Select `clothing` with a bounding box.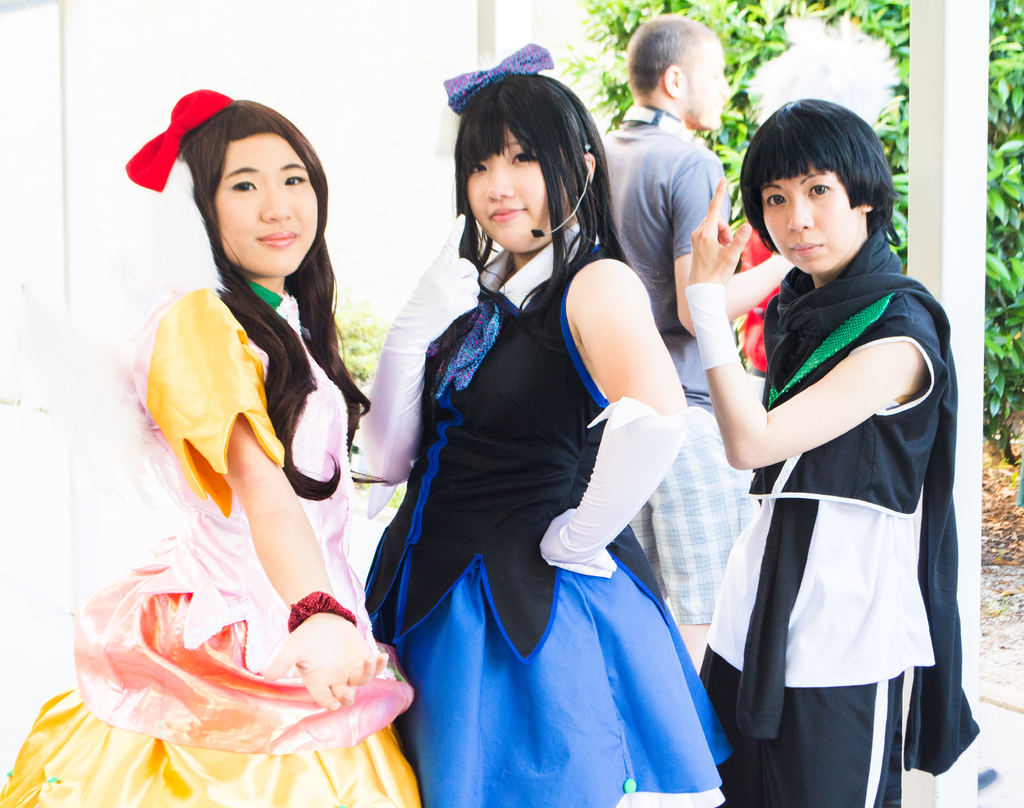
[x1=348, y1=206, x2=734, y2=807].
